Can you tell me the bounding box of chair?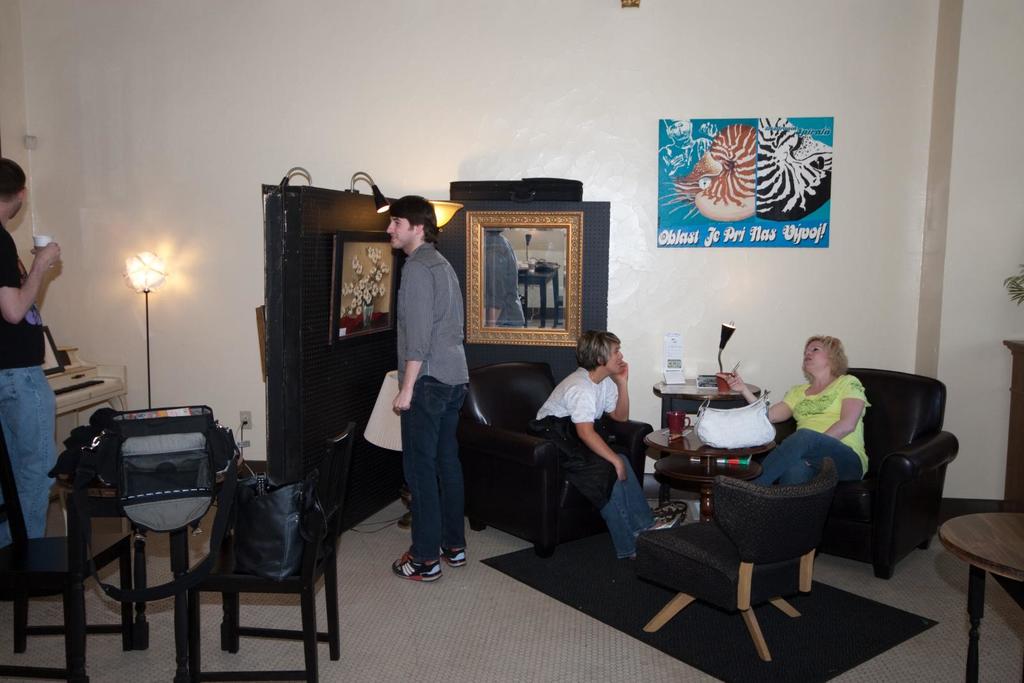
rect(180, 429, 360, 682).
